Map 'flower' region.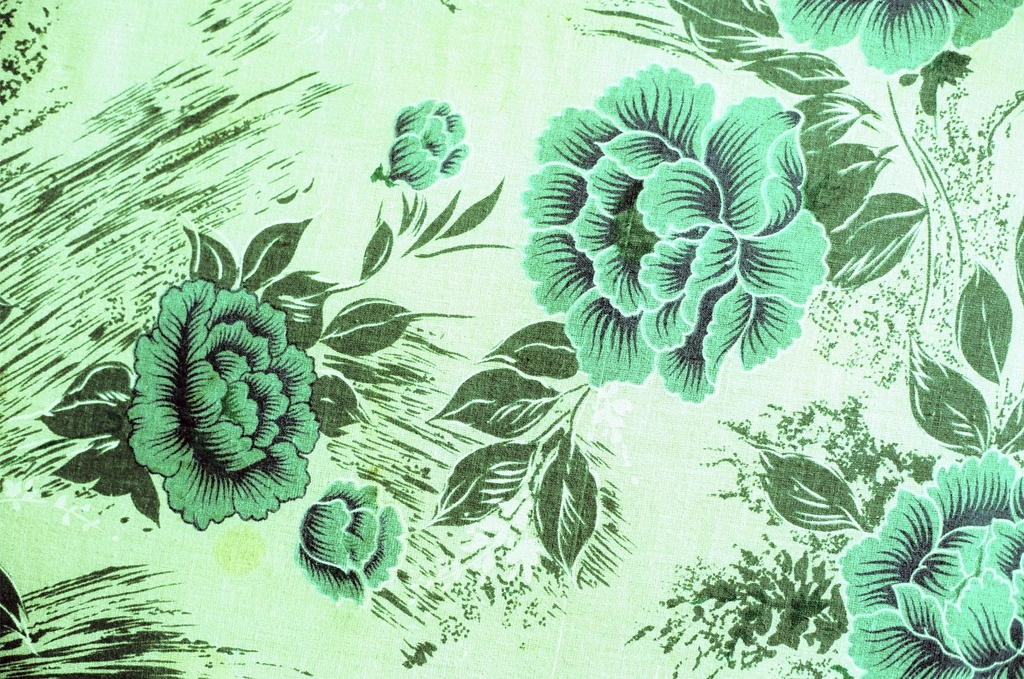
Mapped to detection(300, 481, 405, 607).
